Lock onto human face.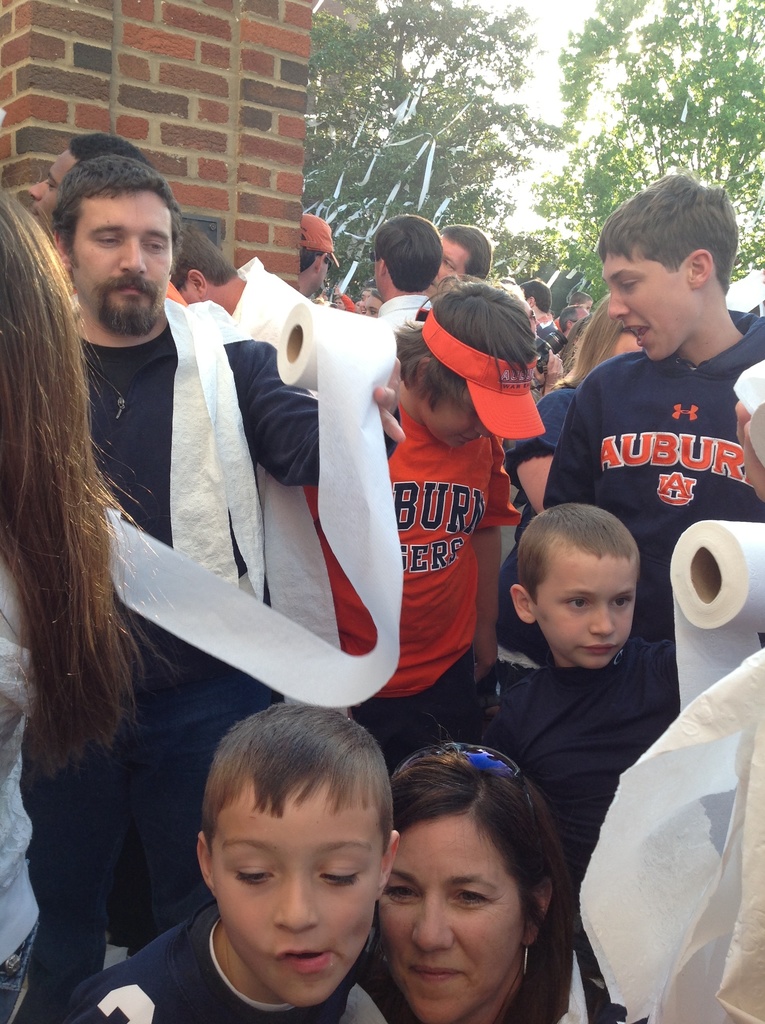
Locked: select_region(23, 146, 79, 240).
